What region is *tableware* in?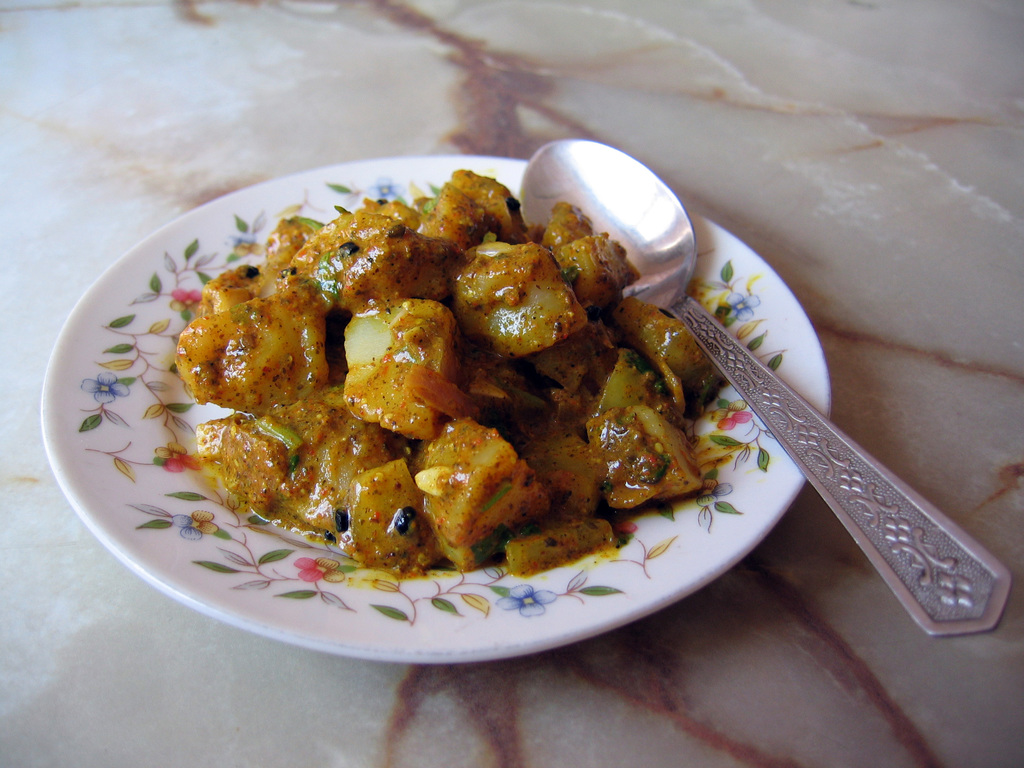
box=[518, 138, 1013, 638].
